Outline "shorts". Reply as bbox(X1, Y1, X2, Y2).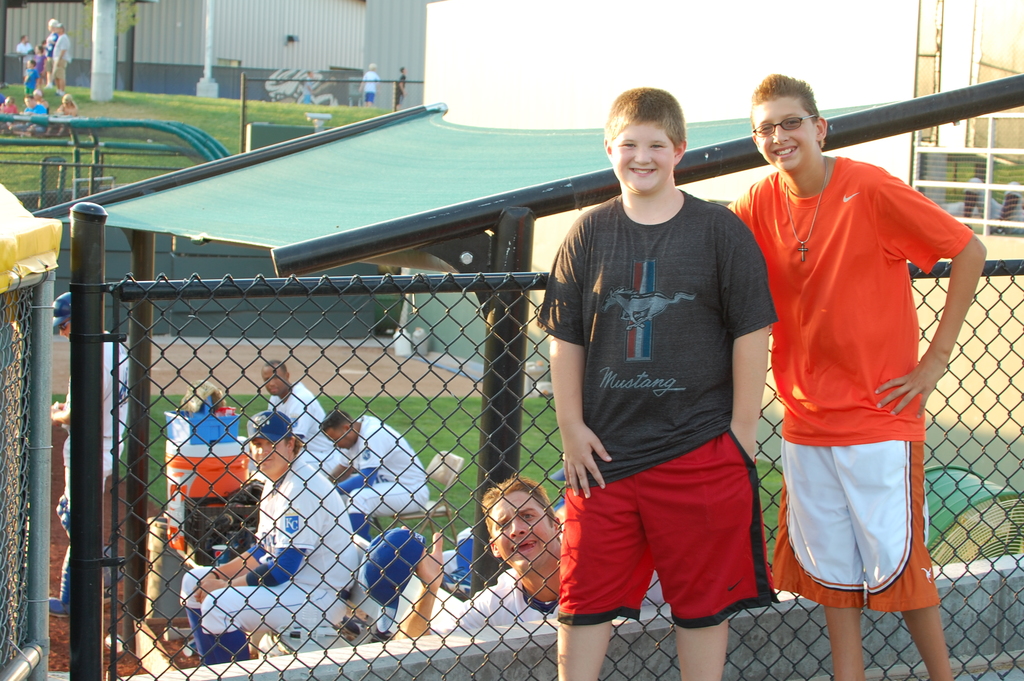
bbox(567, 463, 769, 620).
